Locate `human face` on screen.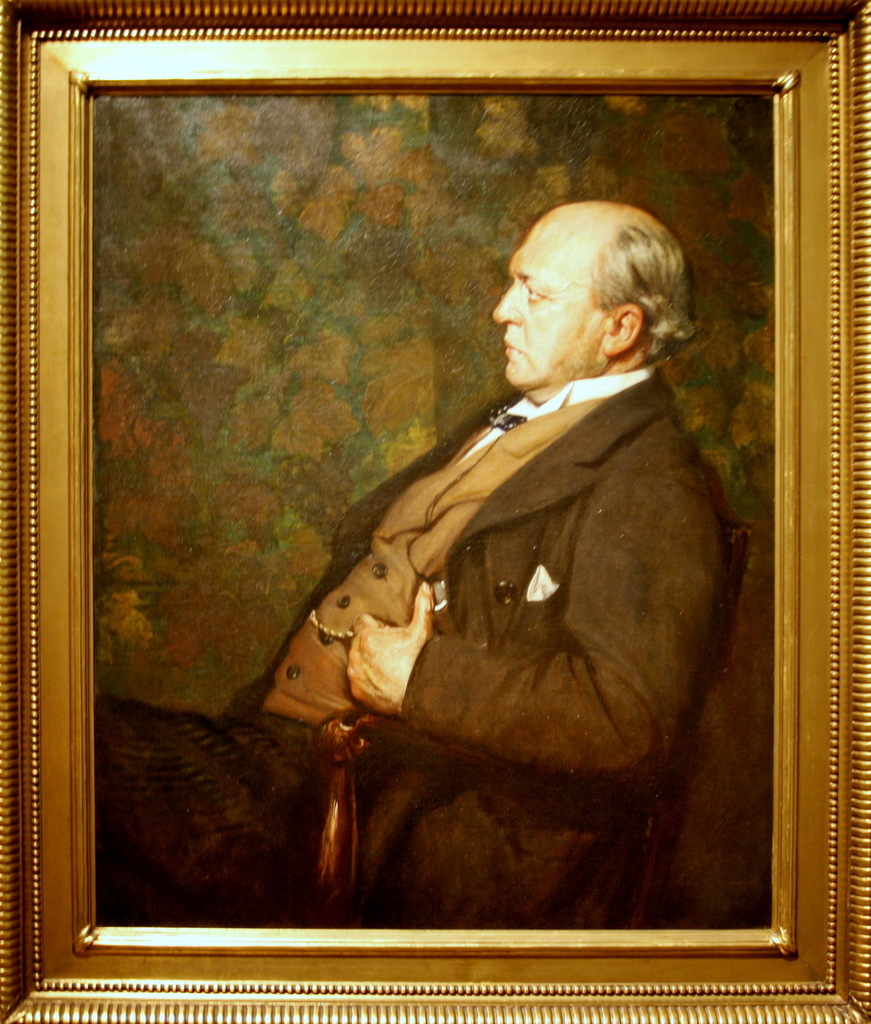
On screen at (491, 214, 601, 389).
